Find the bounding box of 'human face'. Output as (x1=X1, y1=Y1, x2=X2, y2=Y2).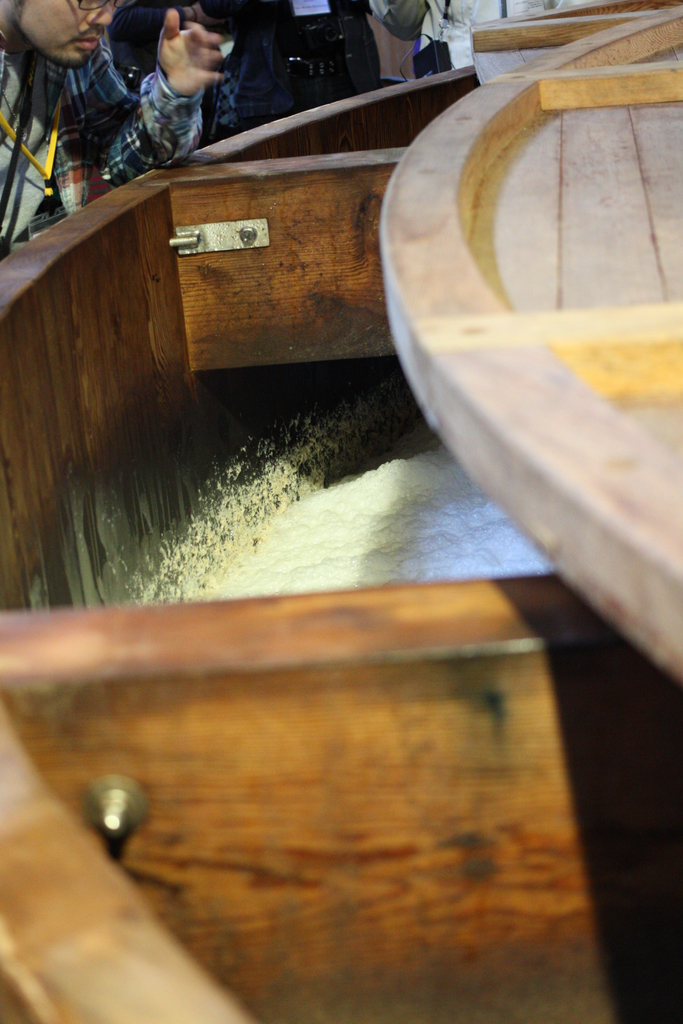
(x1=4, y1=0, x2=129, y2=61).
